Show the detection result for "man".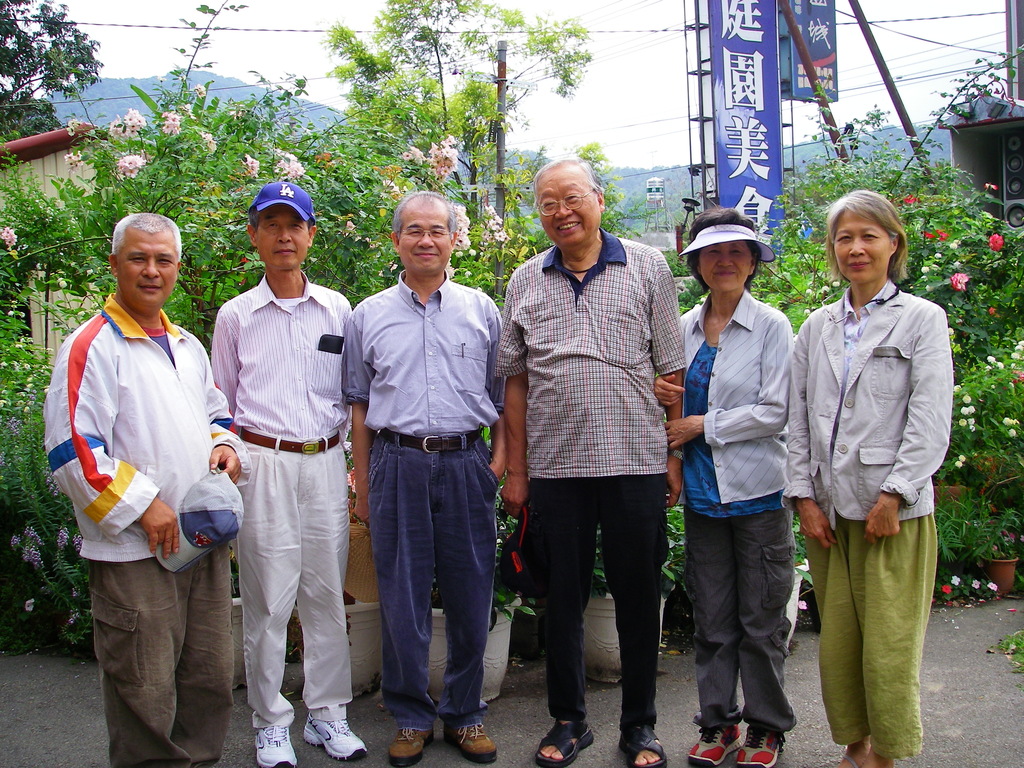
Rect(342, 263, 506, 765).
